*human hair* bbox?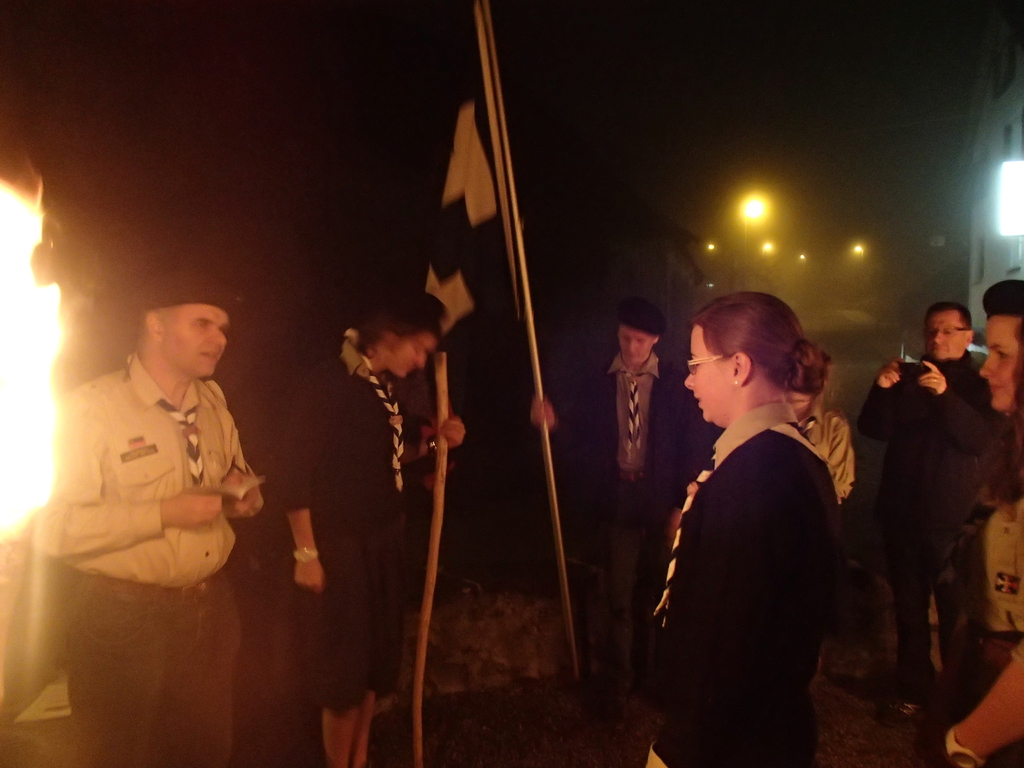
[924,304,971,341]
